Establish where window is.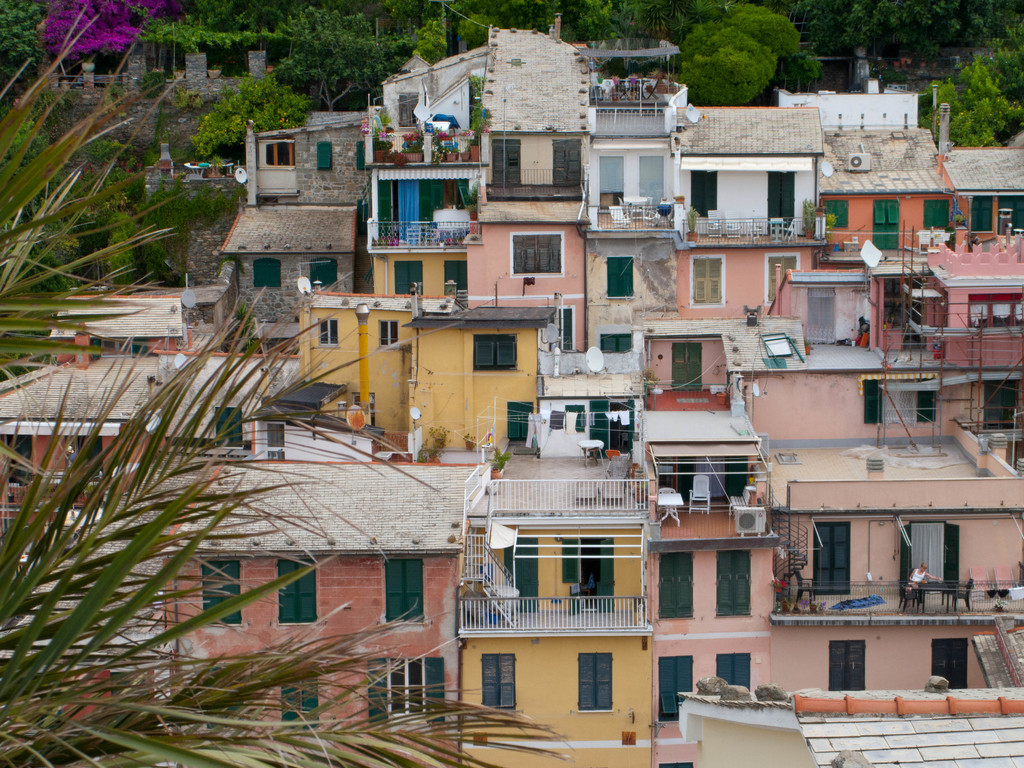
Established at x1=922 y1=200 x2=953 y2=228.
